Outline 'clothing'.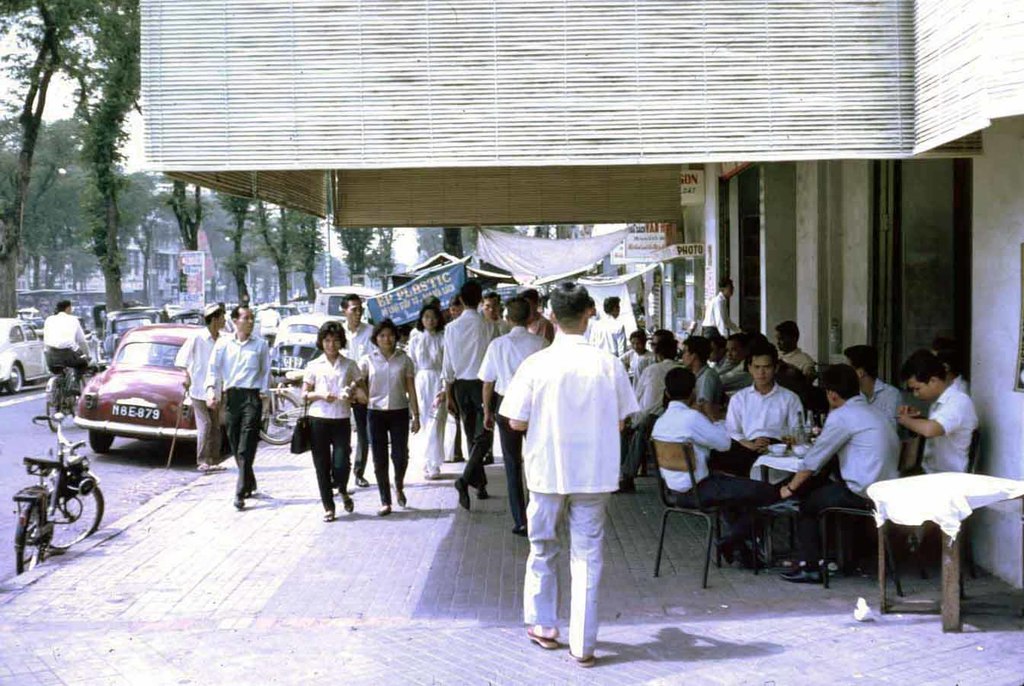
Outline: l=696, t=368, r=722, b=422.
